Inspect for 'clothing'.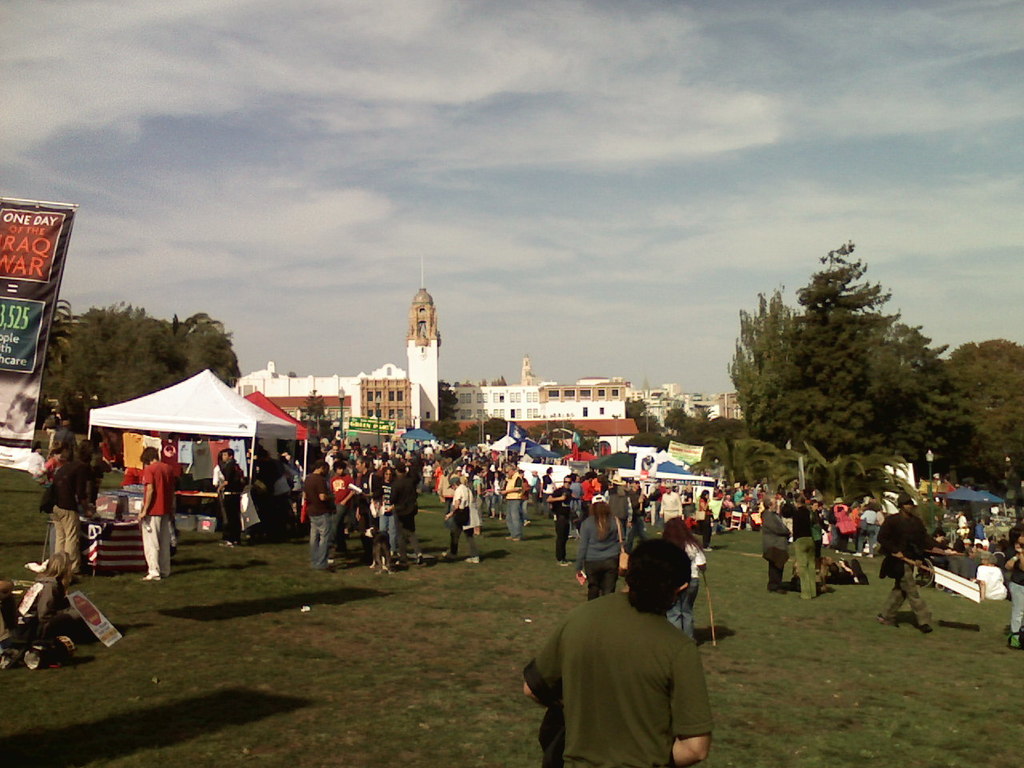
Inspection: [574,518,634,568].
